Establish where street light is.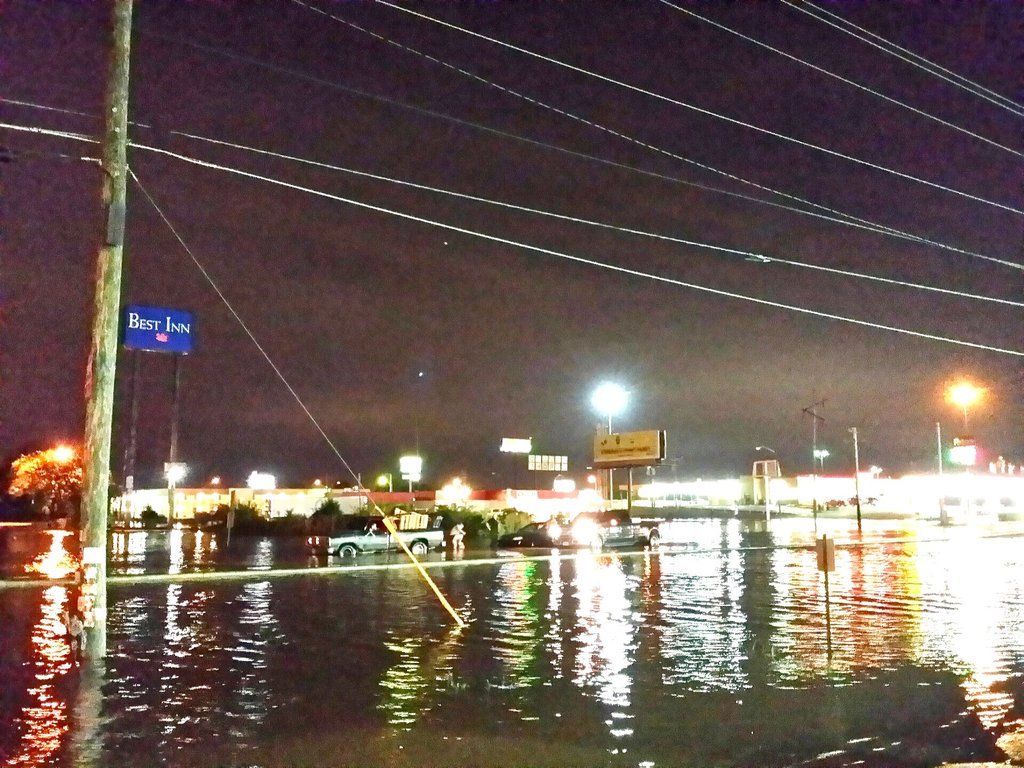
Established at (941, 377, 984, 427).
